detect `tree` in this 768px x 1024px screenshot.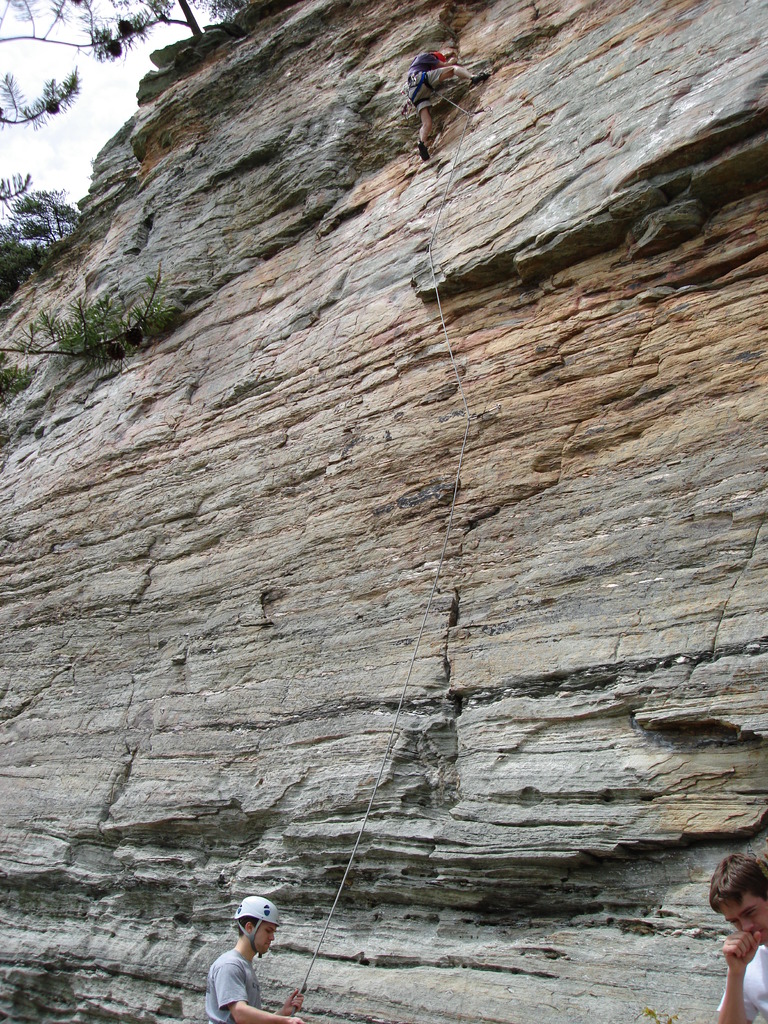
Detection: (x1=0, y1=0, x2=278, y2=65).
